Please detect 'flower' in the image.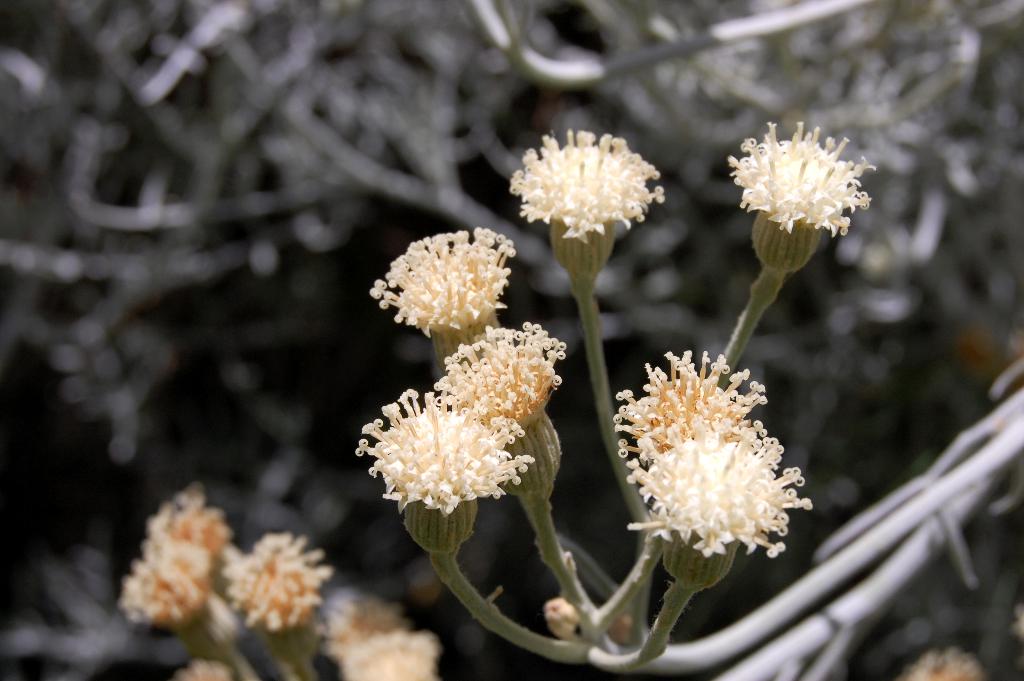
rect(150, 484, 226, 569).
